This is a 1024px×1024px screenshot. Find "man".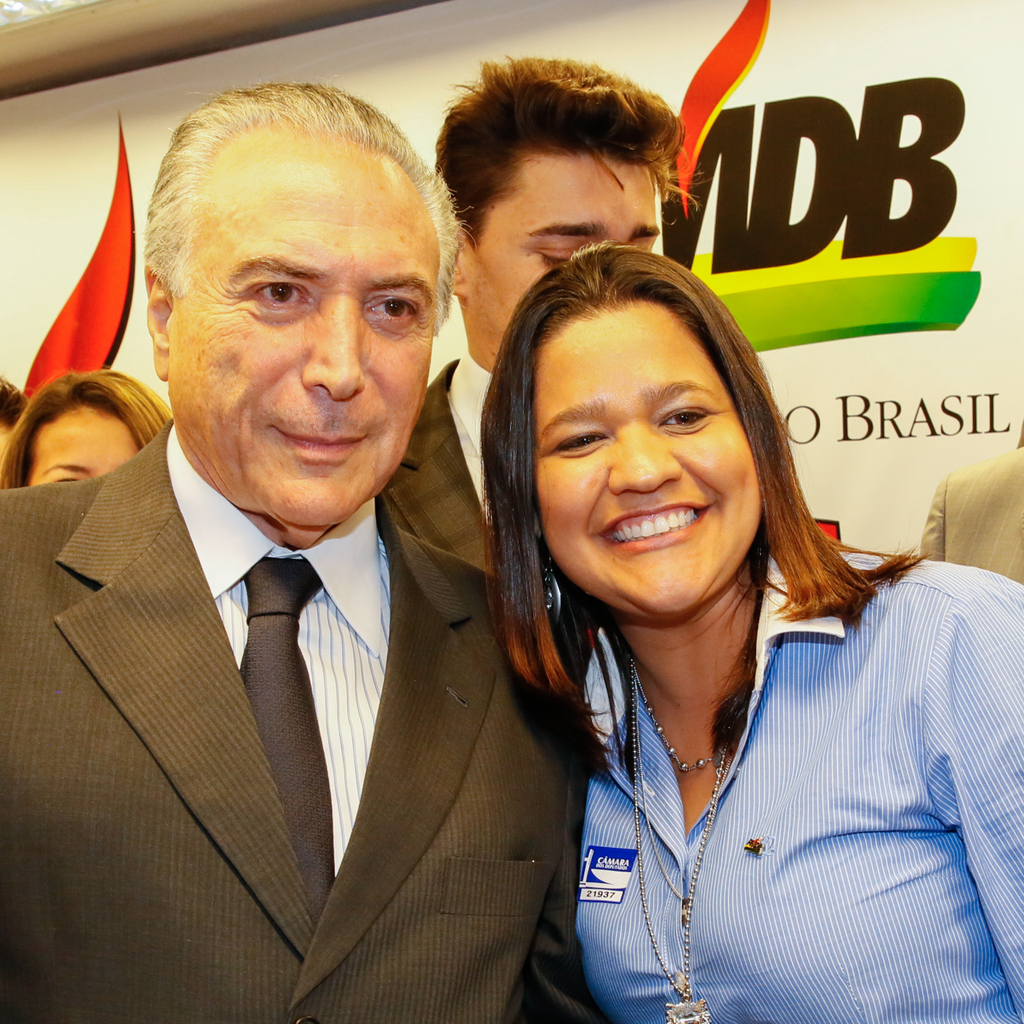
Bounding box: 11/99/603/1023.
